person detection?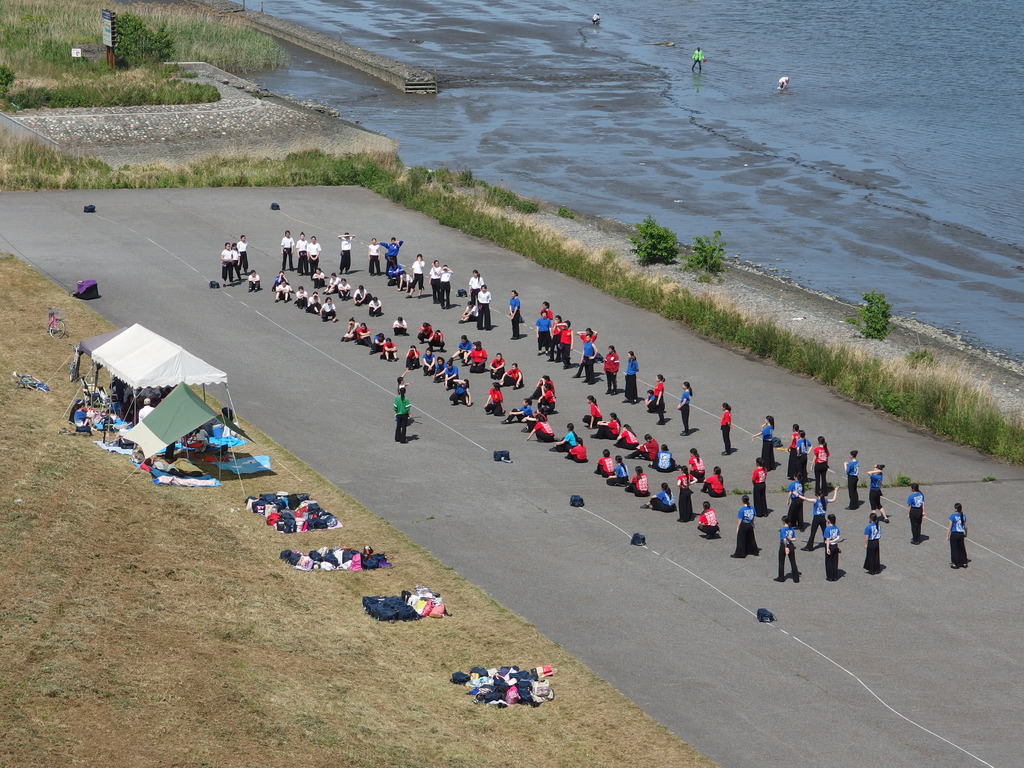
(341,232,353,273)
